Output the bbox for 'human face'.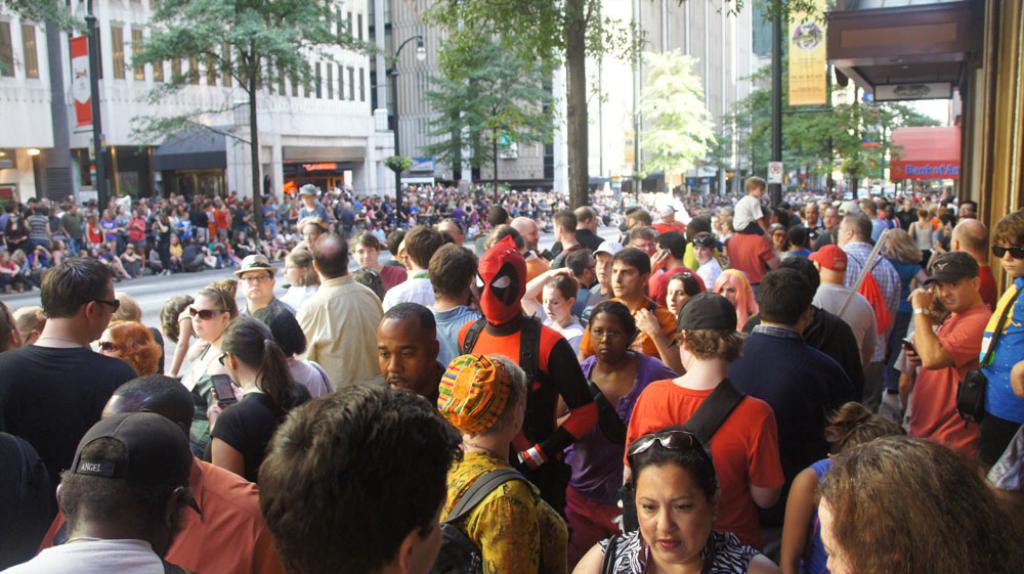
BBox(359, 241, 375, 270).
